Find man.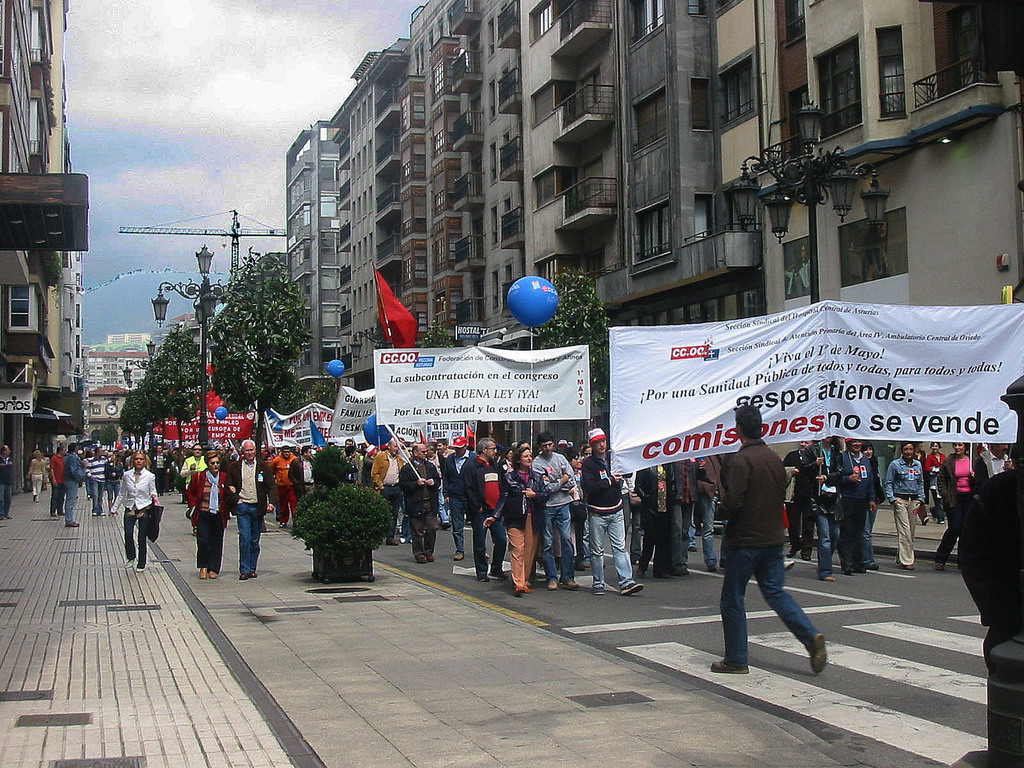
271/450/293/533.
